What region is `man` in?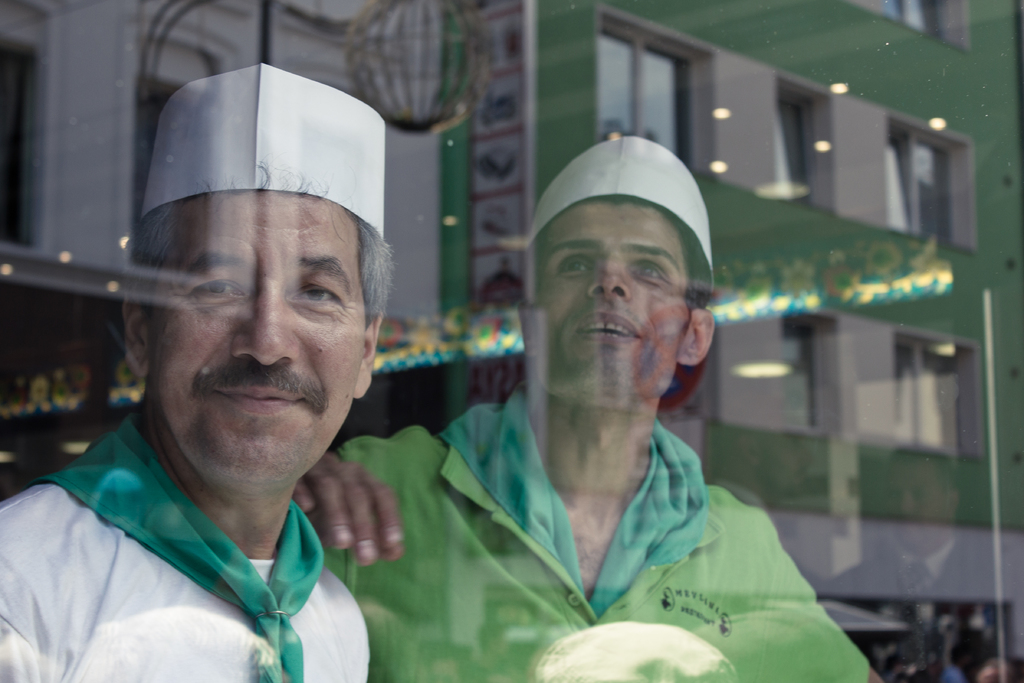
left=289, top=129, right=879, bottom=682.
